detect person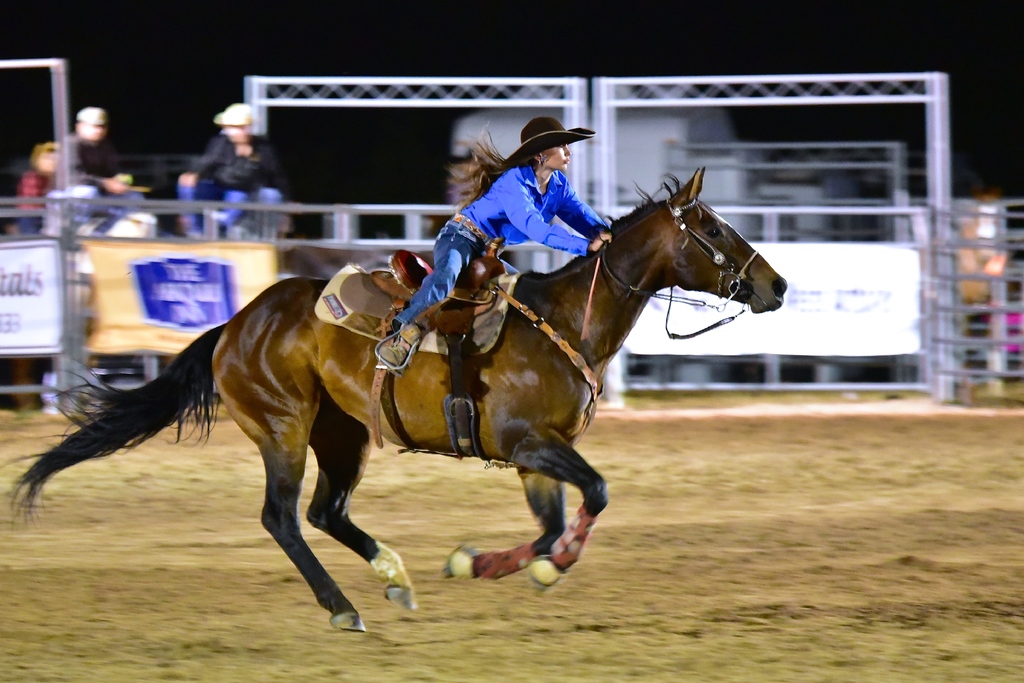
l=376, t=114, r=621, b=383
